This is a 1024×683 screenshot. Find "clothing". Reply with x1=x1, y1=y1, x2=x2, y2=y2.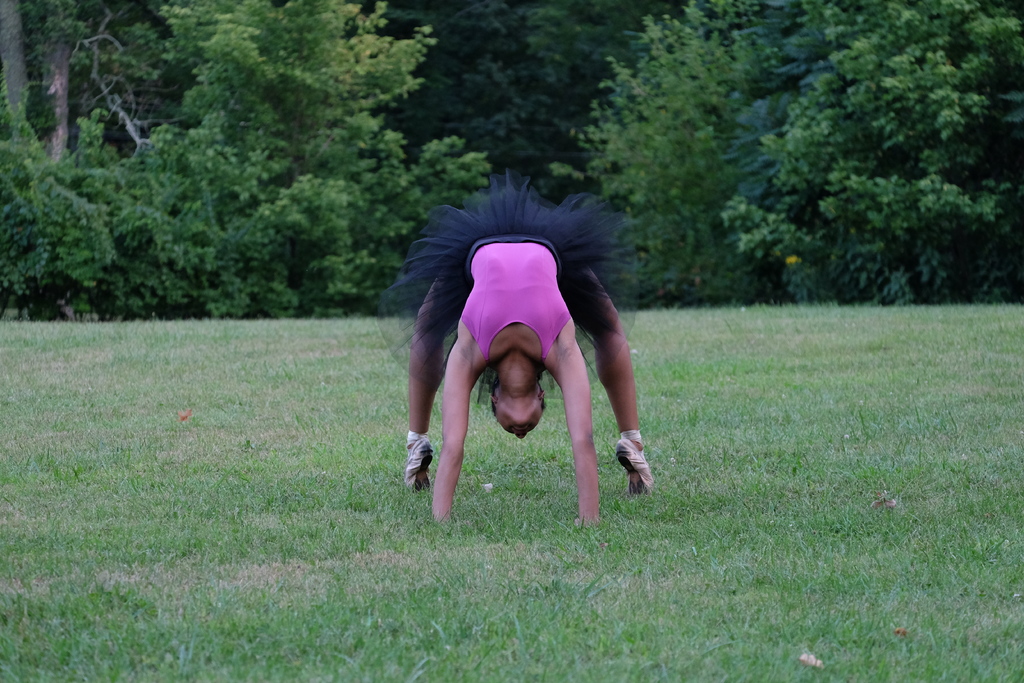
x1=373, y1=171, x2=639, y2=389.
